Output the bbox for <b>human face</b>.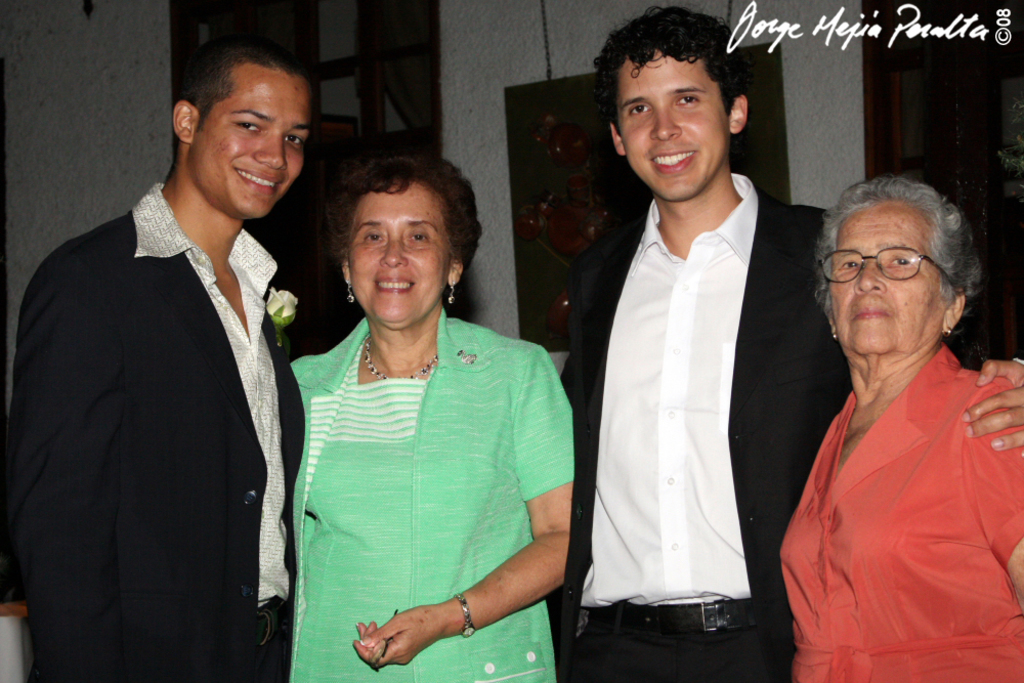
crop(347, 189, 445, 327).
